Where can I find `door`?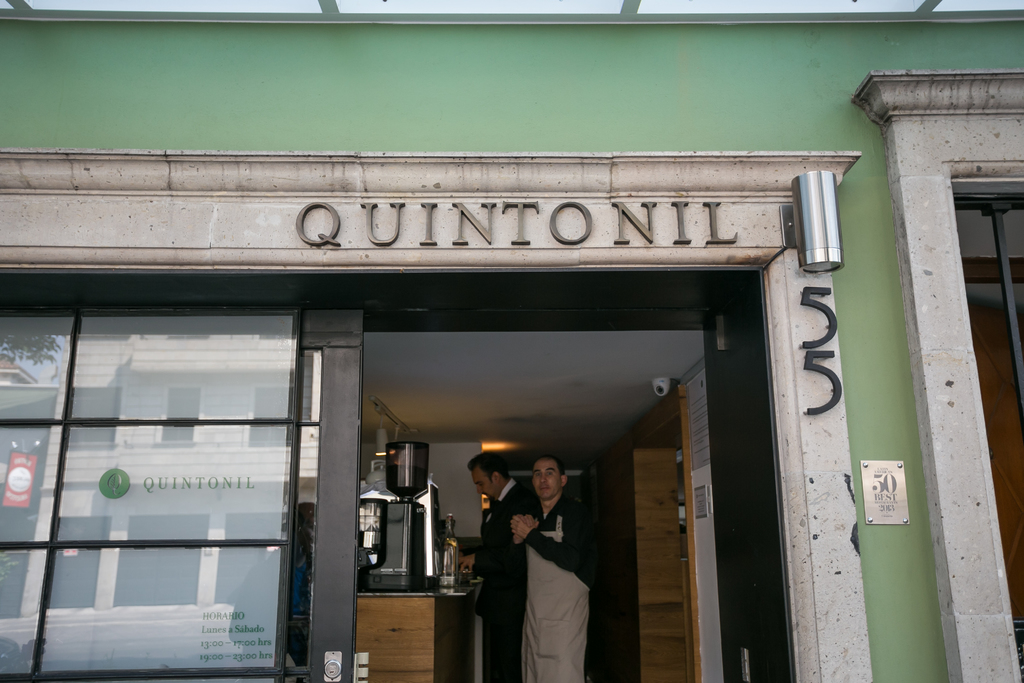
You can find it at <box>29,310,362,682</box>.
